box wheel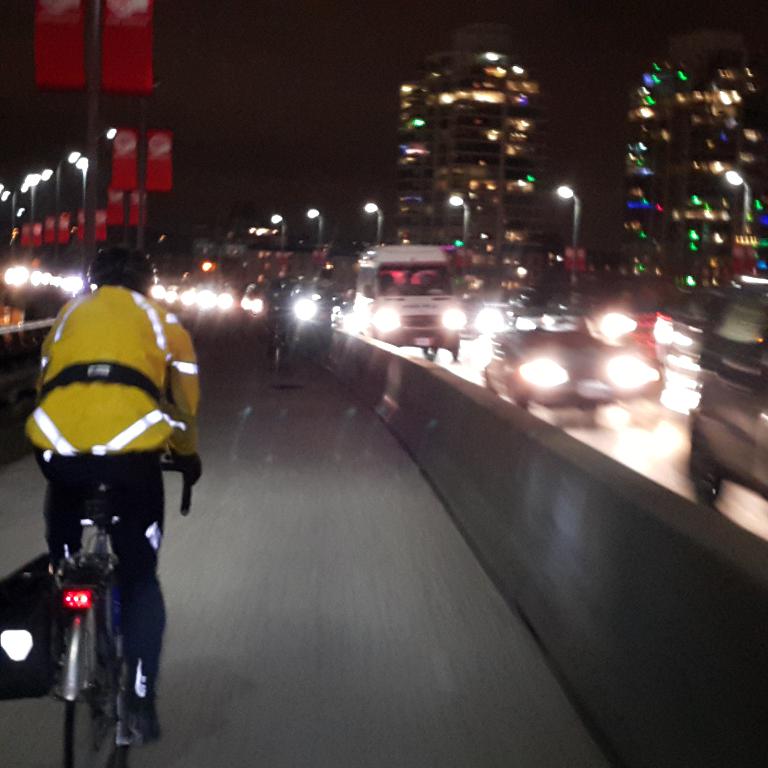
(63, 592, 130, 767)
